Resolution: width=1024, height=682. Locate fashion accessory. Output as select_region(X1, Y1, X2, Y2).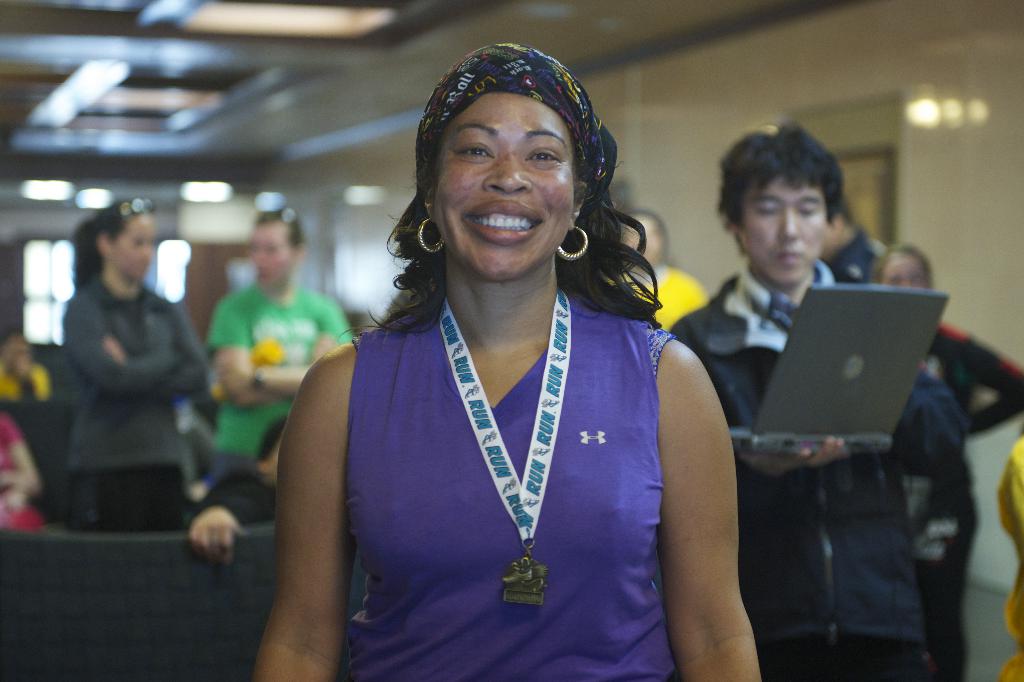
select_region(415, 43, 616, 217).
